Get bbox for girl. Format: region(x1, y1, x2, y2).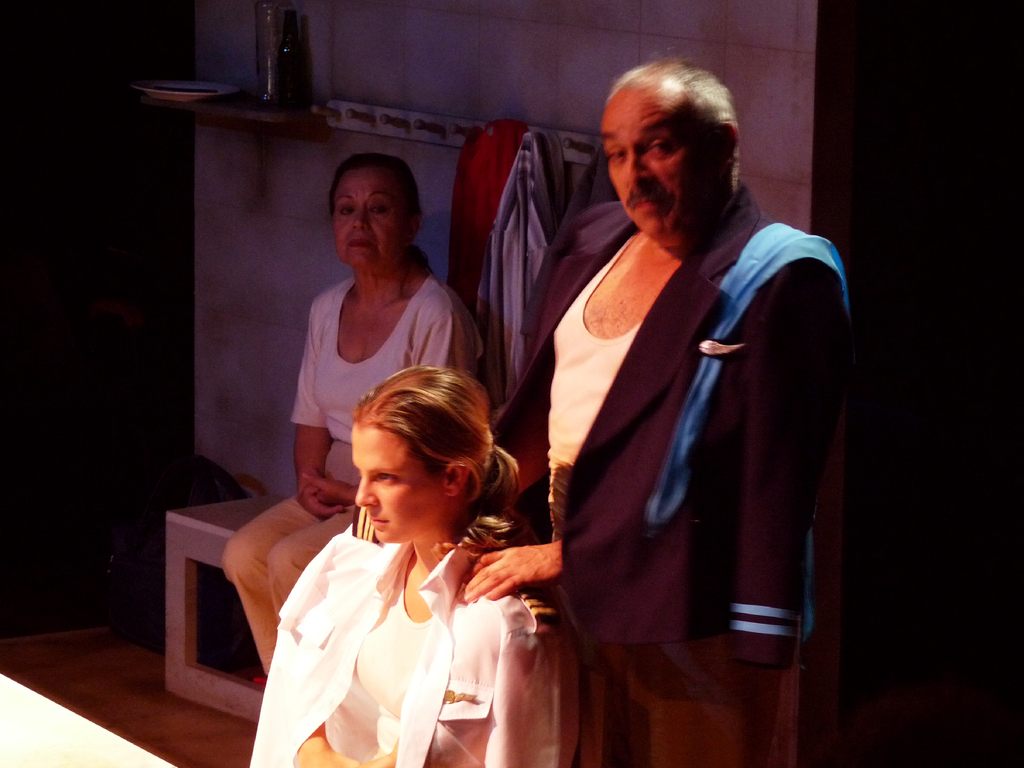
region(253, 367, 547, 767).
